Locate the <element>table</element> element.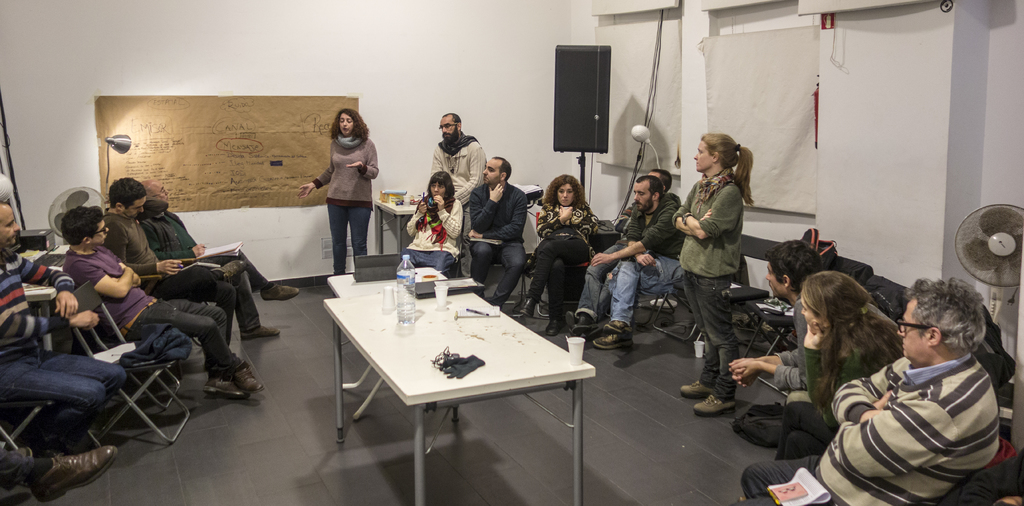
Element bbox: 310, 260, 600, 475.
